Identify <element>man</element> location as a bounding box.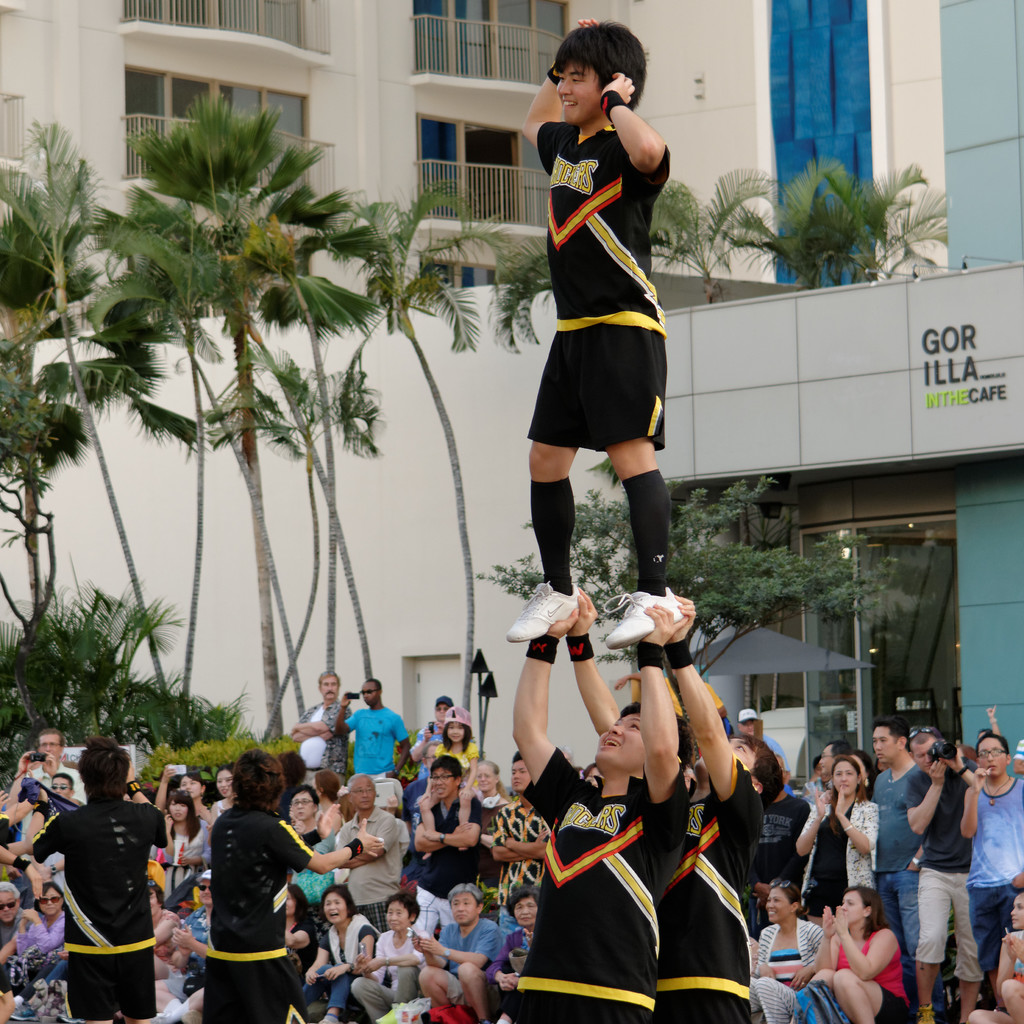
{"left": 502, "top": 26, "right": 684, "bottom": 650}.
